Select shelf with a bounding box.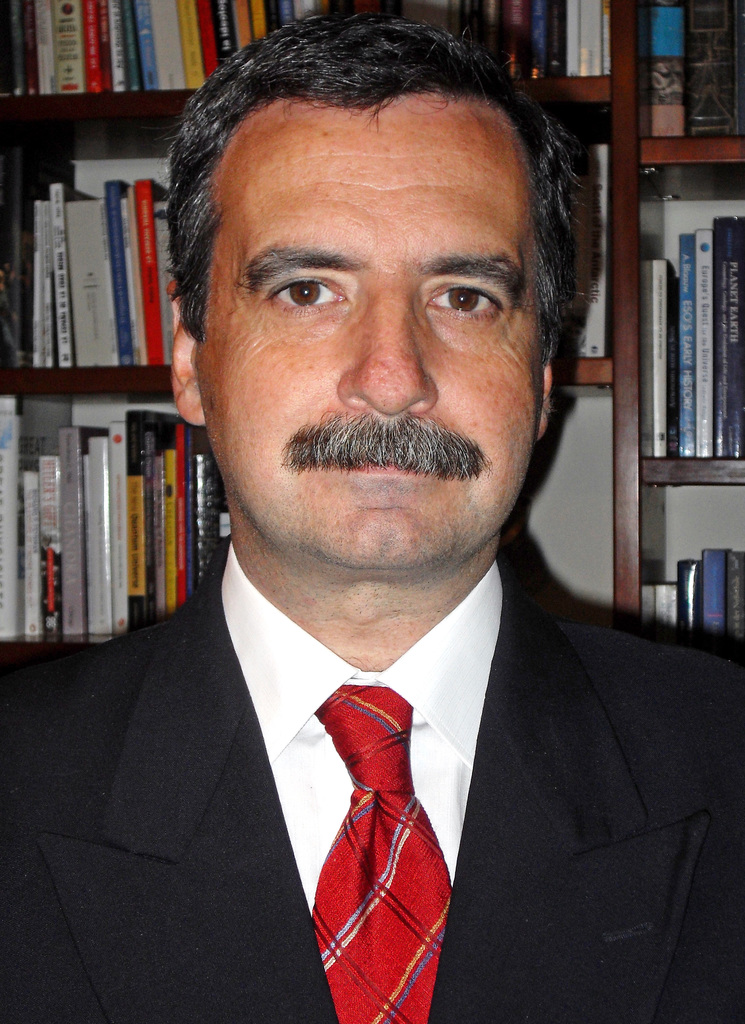
region(621, 0, 744, 175).
